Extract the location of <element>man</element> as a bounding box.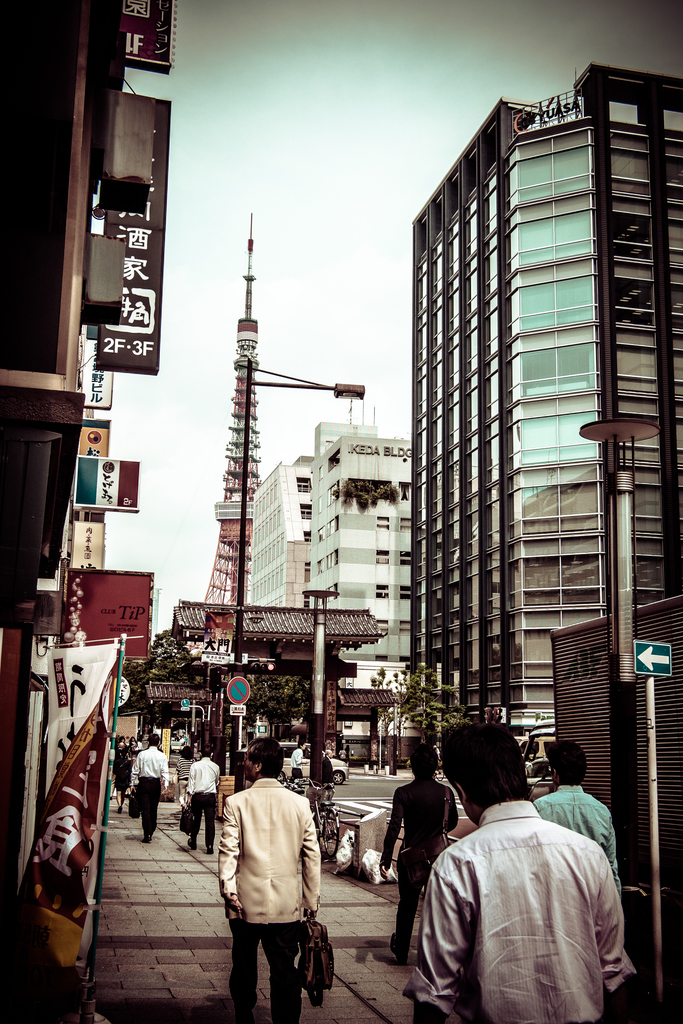
129:732:169:847.
